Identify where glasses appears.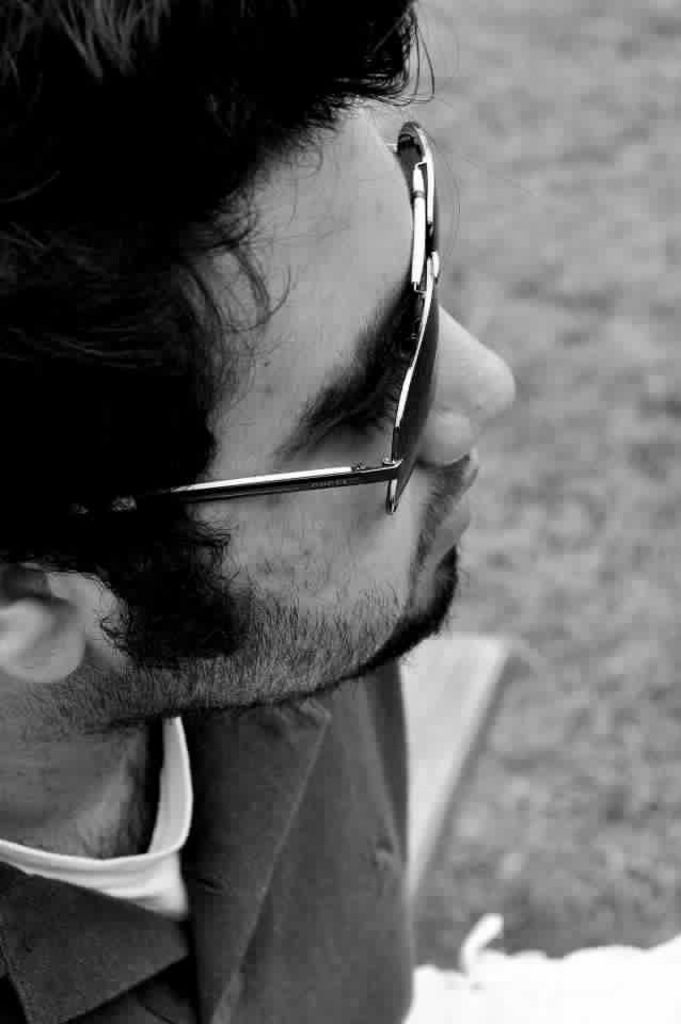
Appears at (left=134, top=121, right=441, bottom=523).
